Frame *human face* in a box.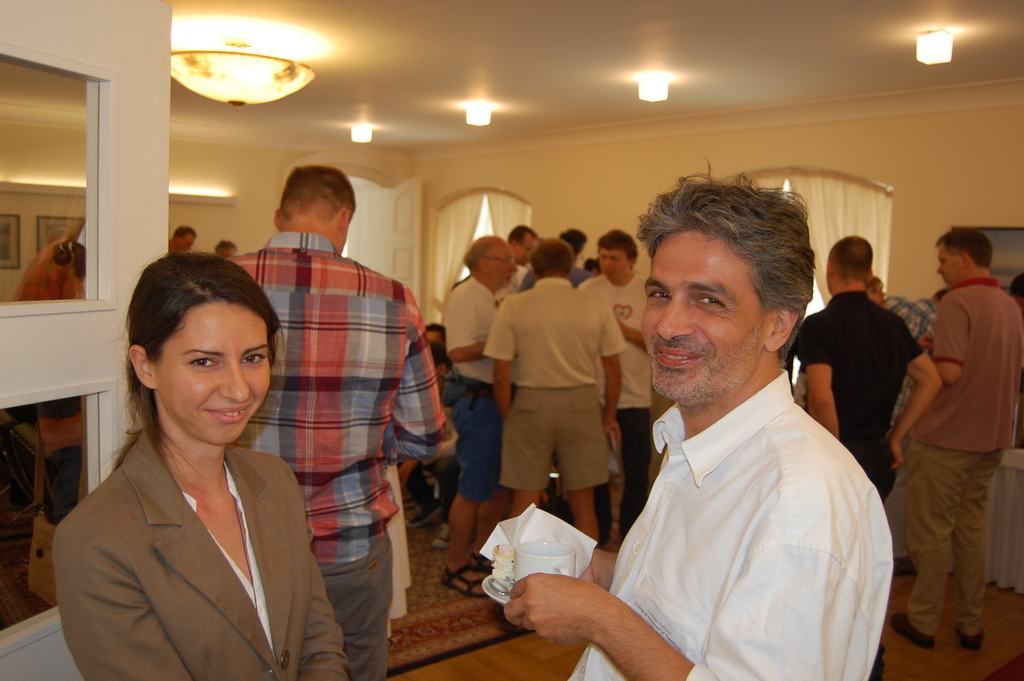
(936,245,963,288).
